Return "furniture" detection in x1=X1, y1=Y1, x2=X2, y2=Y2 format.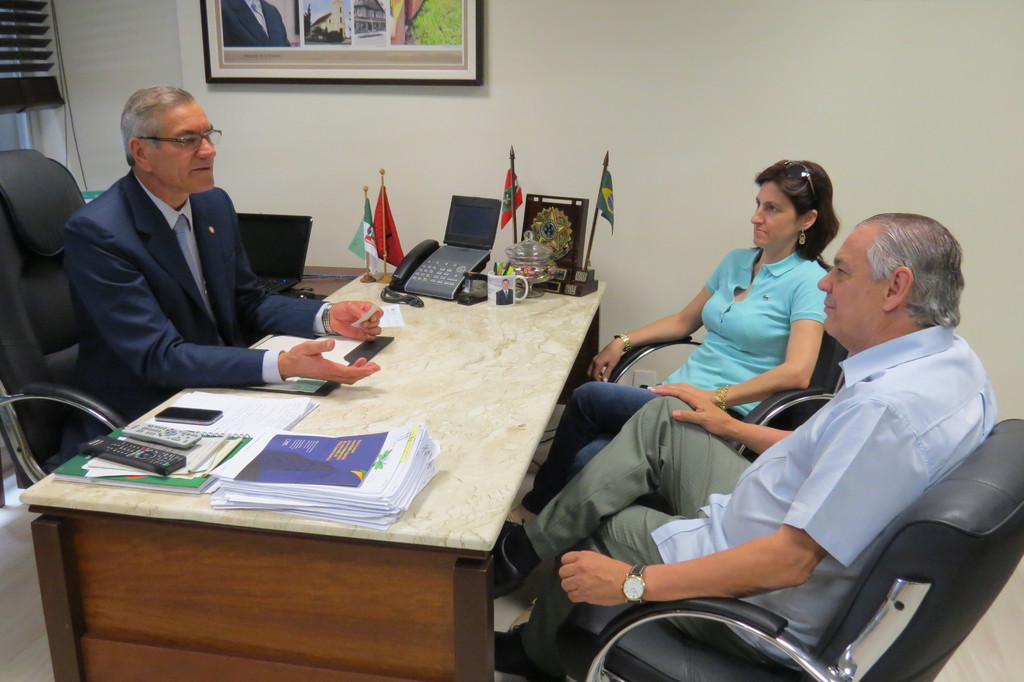
x1=17, y1=259, x2=609, y2=681.
